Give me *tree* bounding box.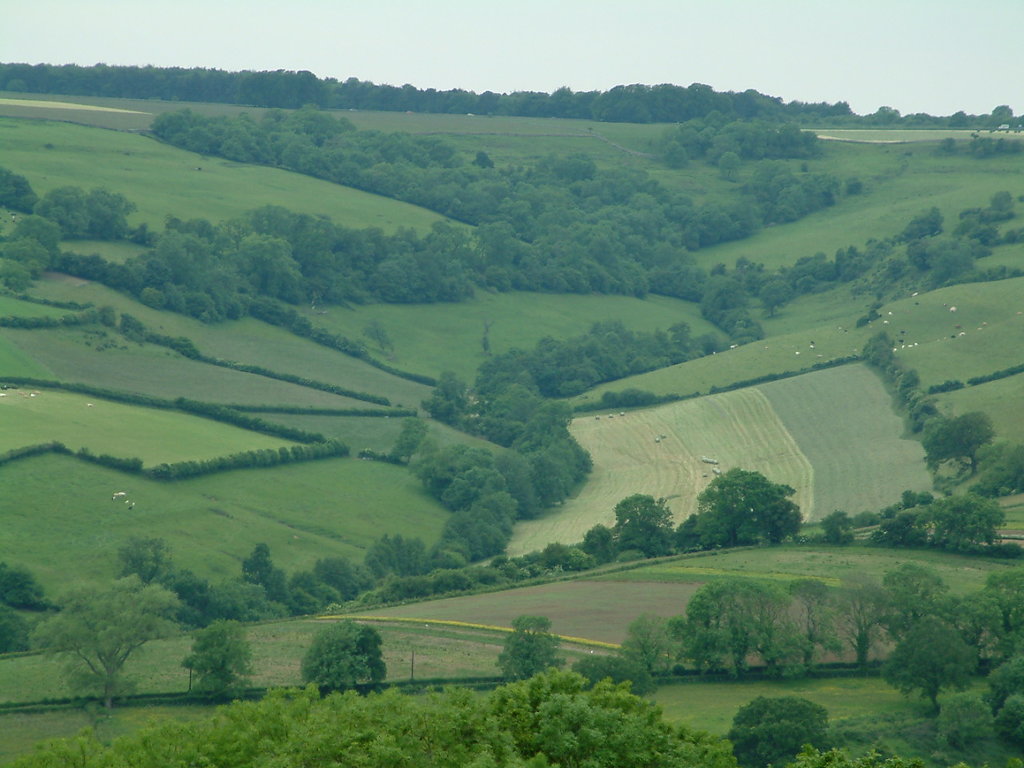
(x1=682, y1=466, x2=806, y2=550).
